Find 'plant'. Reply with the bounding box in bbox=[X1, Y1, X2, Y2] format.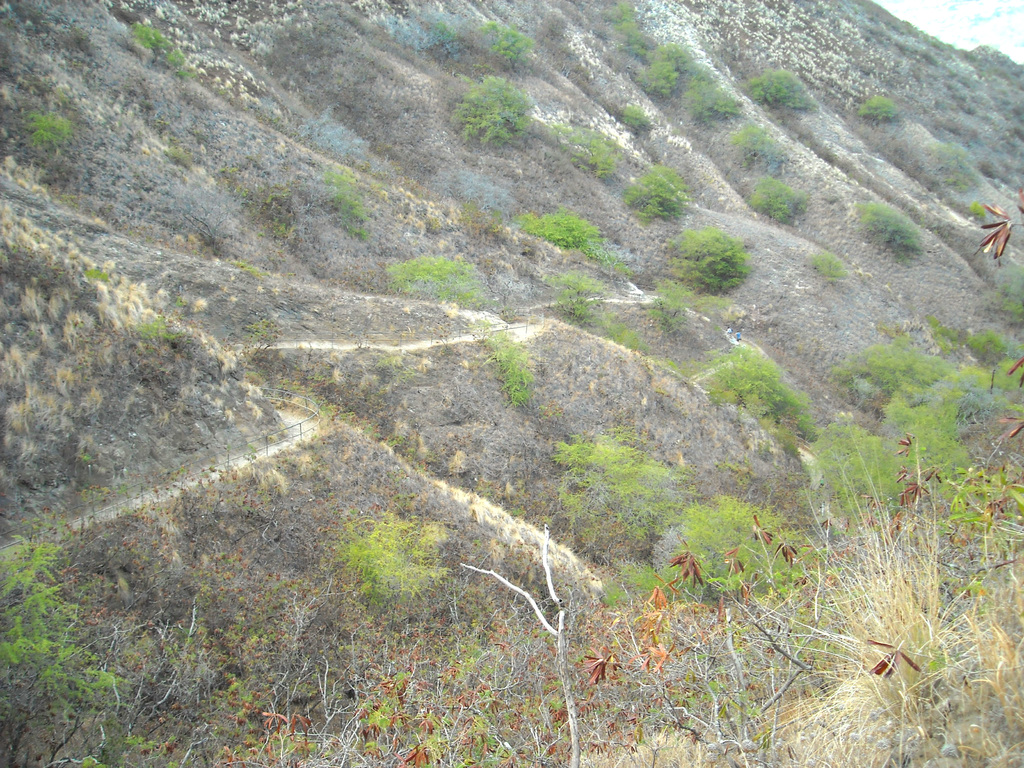
bbox=[814, 253, 849, 281].
